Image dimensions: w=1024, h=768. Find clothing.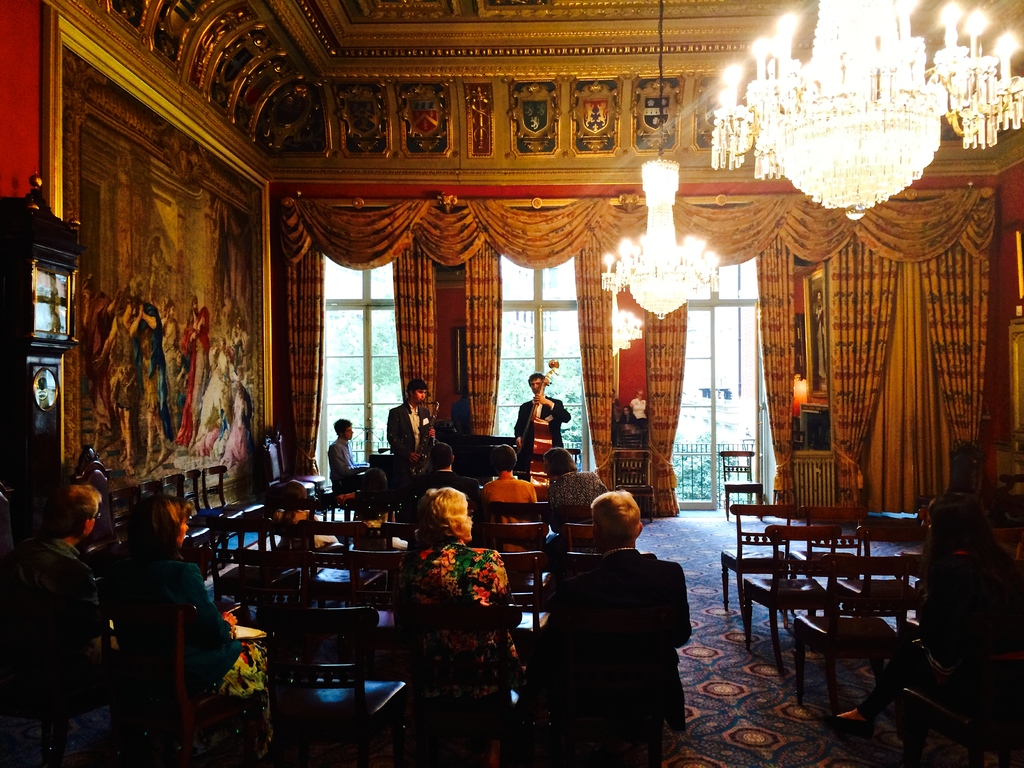
detection(4, 537, 100, 696).
